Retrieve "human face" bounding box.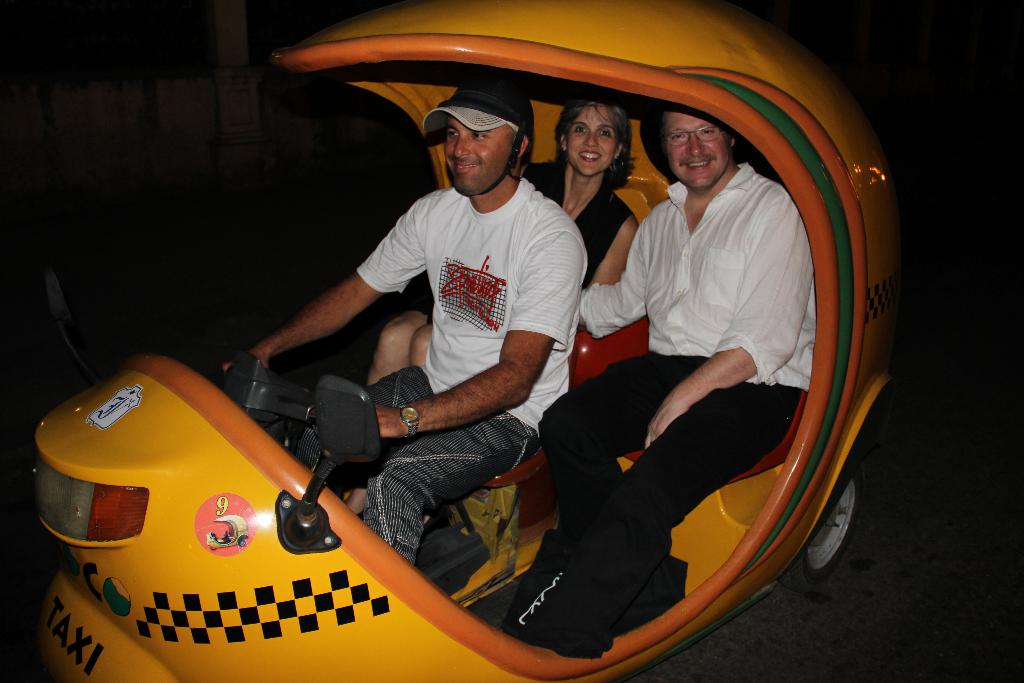
Bounding box: detection(566, 103, 620, 179).
